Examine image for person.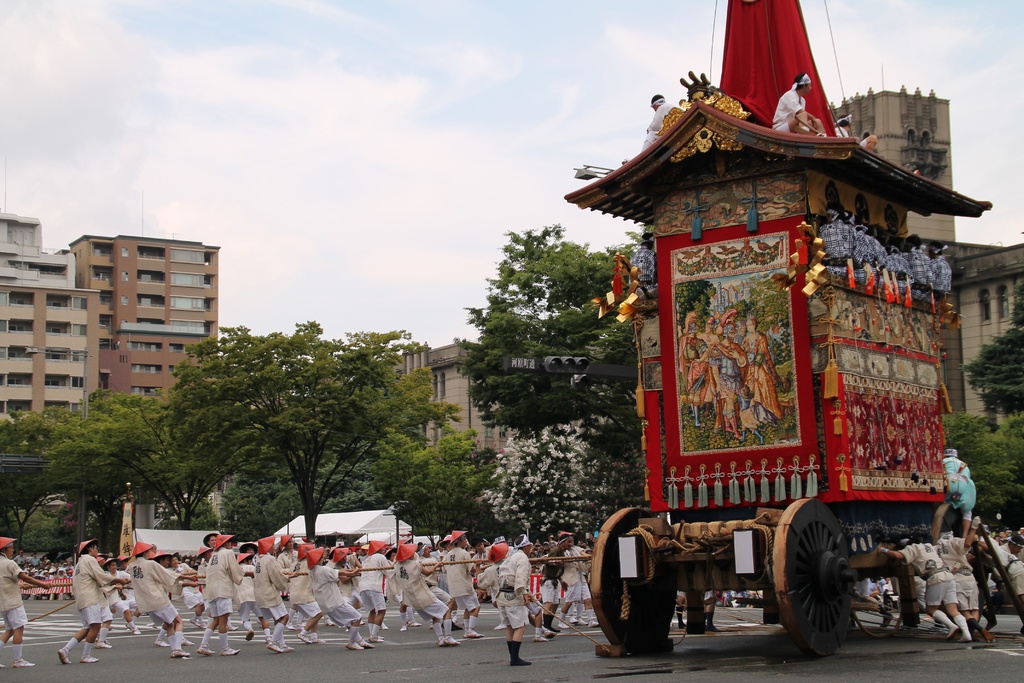
Examination result: left=283, top=548, right=320, bottom=642.
